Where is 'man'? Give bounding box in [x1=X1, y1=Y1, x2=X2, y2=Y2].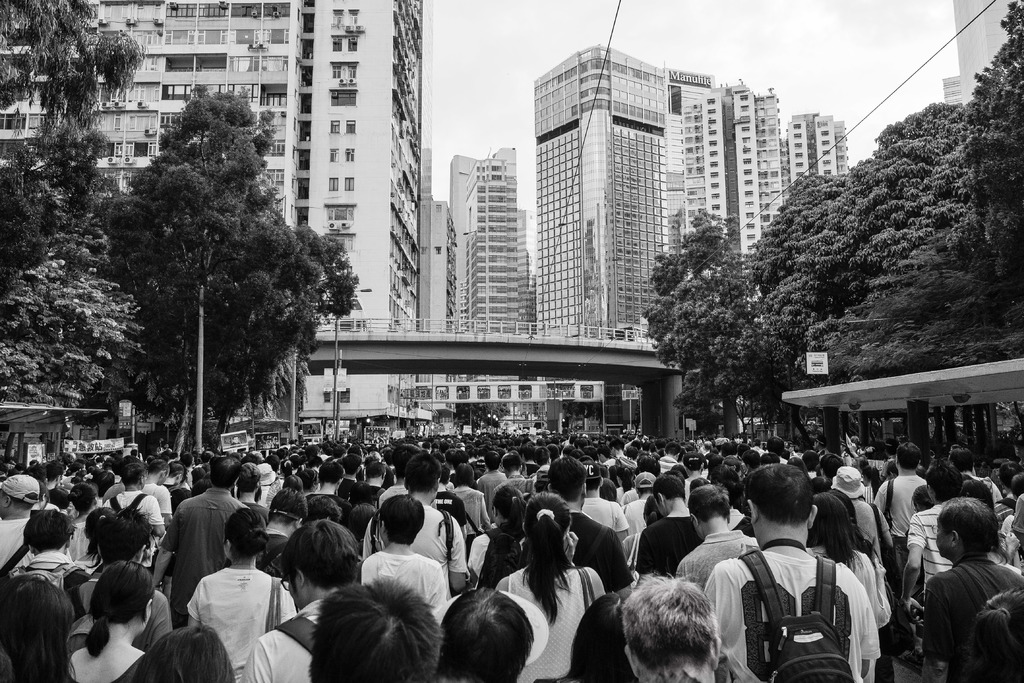
[x1=148, y1=446, x2=252, y2=624].
